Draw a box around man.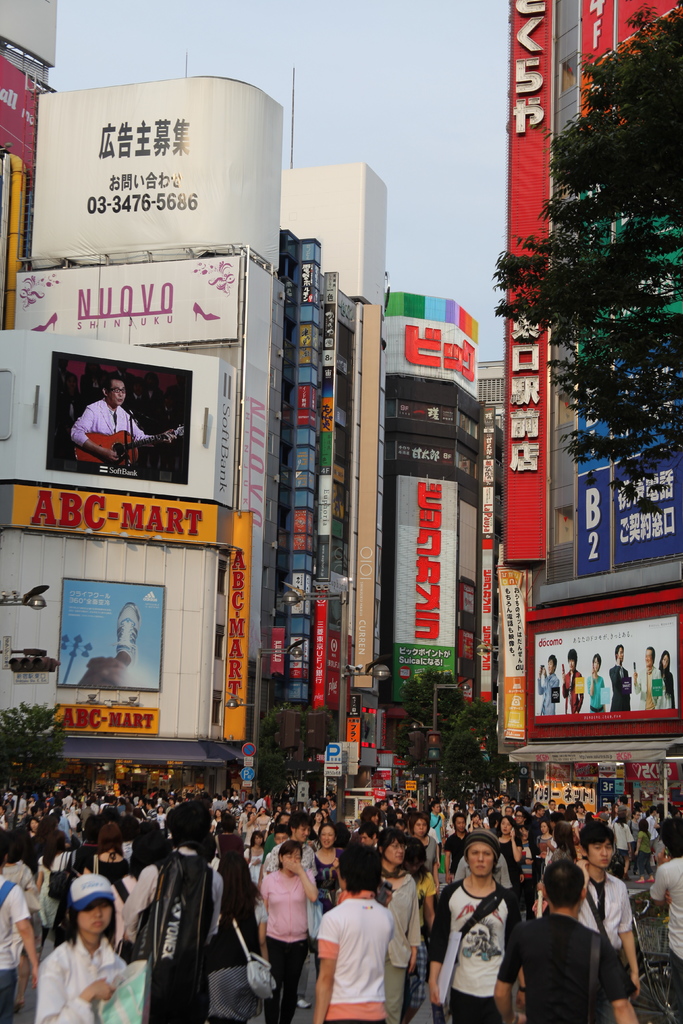
<box>635,643,668,715</box>.
